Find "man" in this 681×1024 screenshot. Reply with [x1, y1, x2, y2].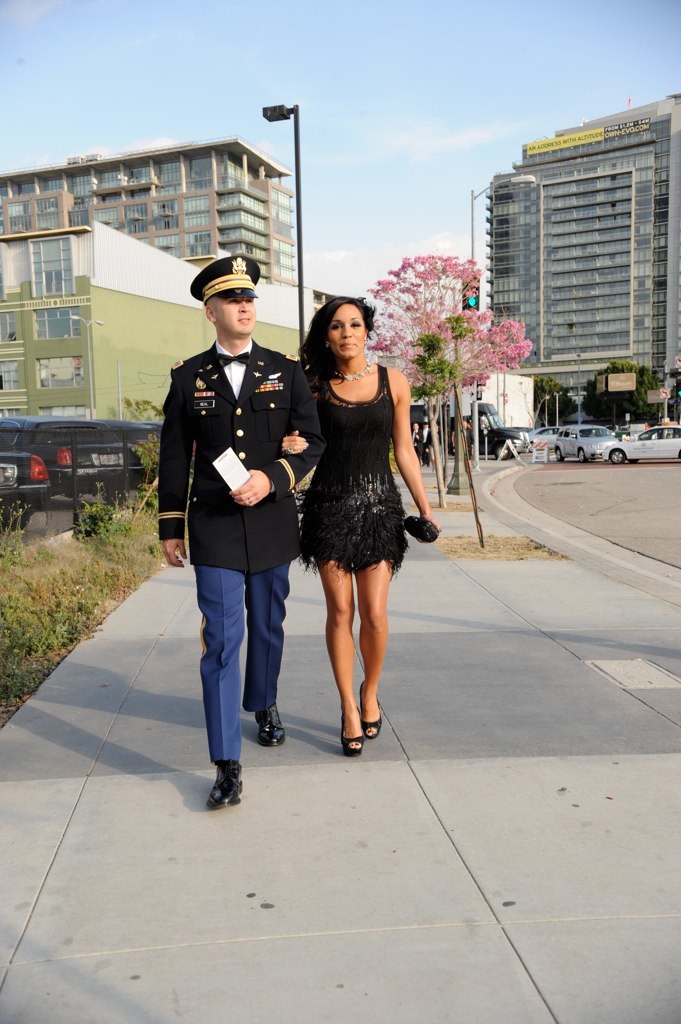
[165, 273, 311, 780].
